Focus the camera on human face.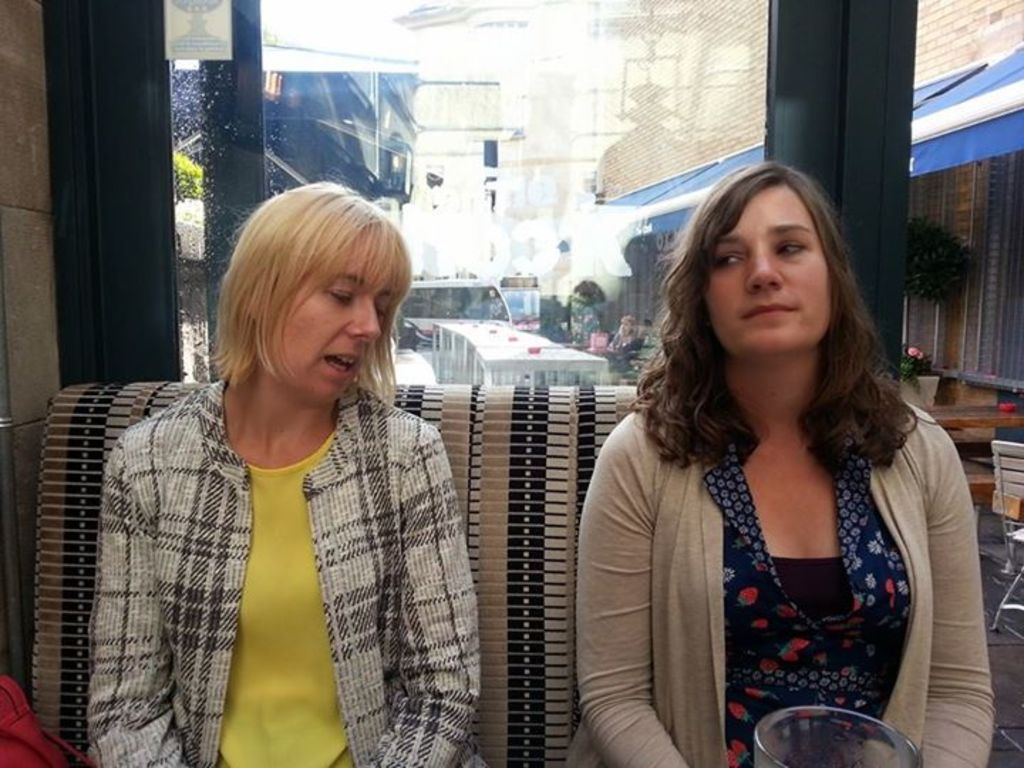
Focus region: <region>272, 229, 394, 408</region>.
